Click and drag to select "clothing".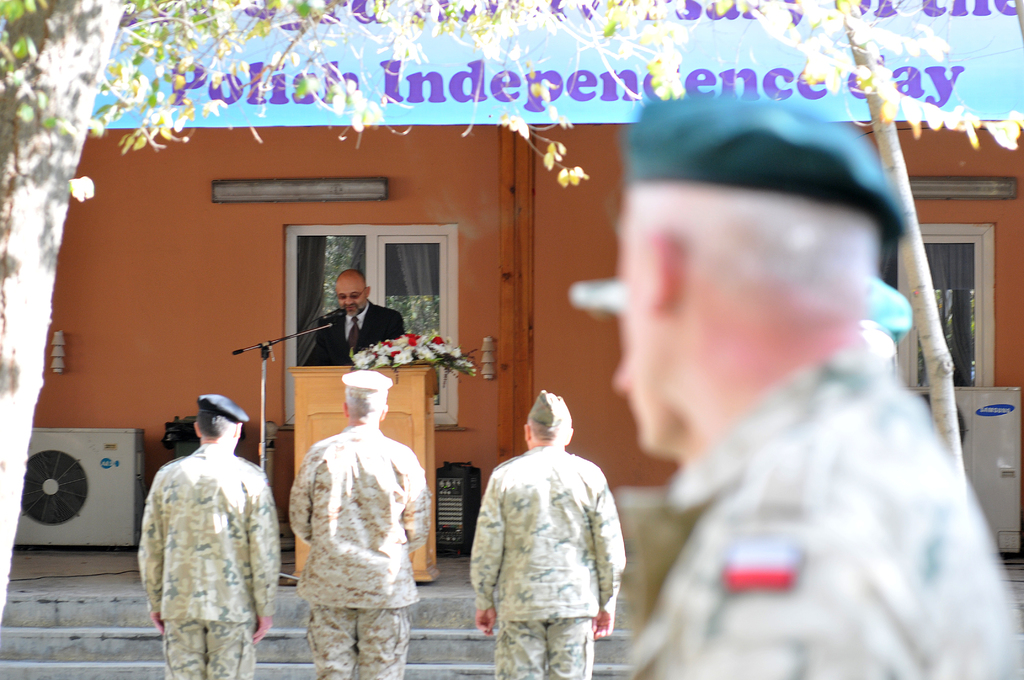
Selection: (465, 416, 630, 659).
